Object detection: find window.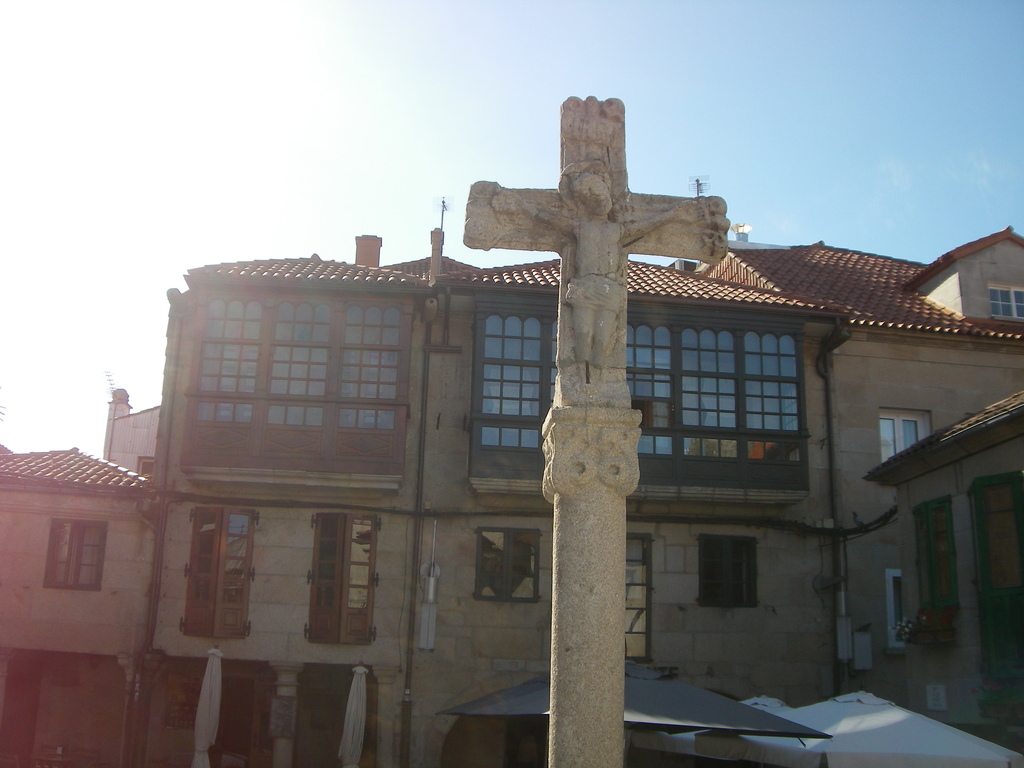
(left=630, top=304, right=673, bottom=483).
